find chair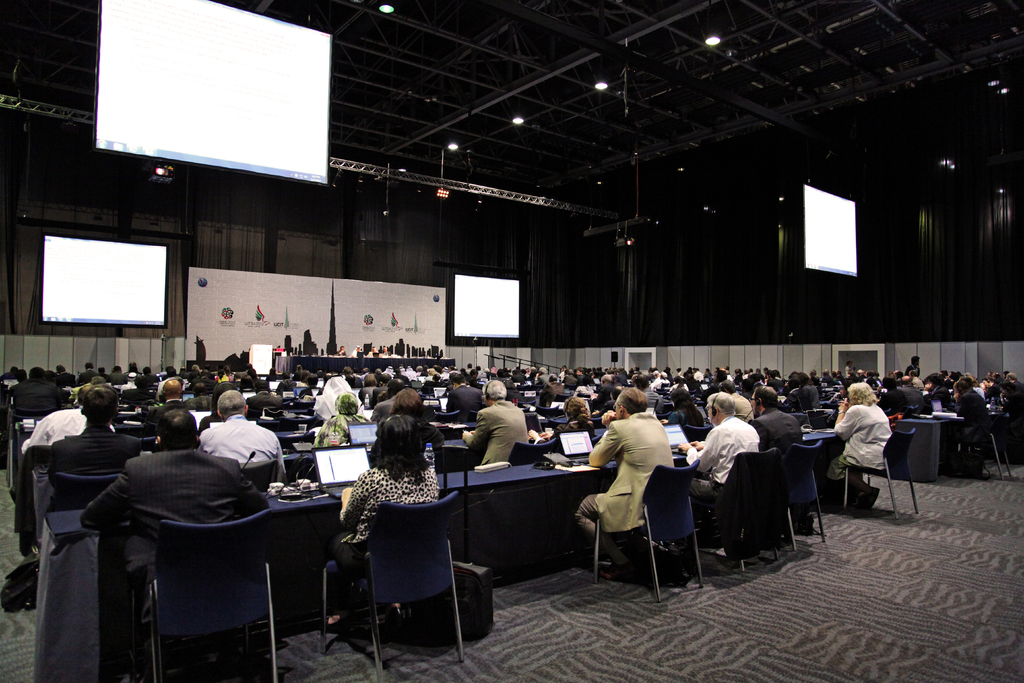
428 409 459 422
